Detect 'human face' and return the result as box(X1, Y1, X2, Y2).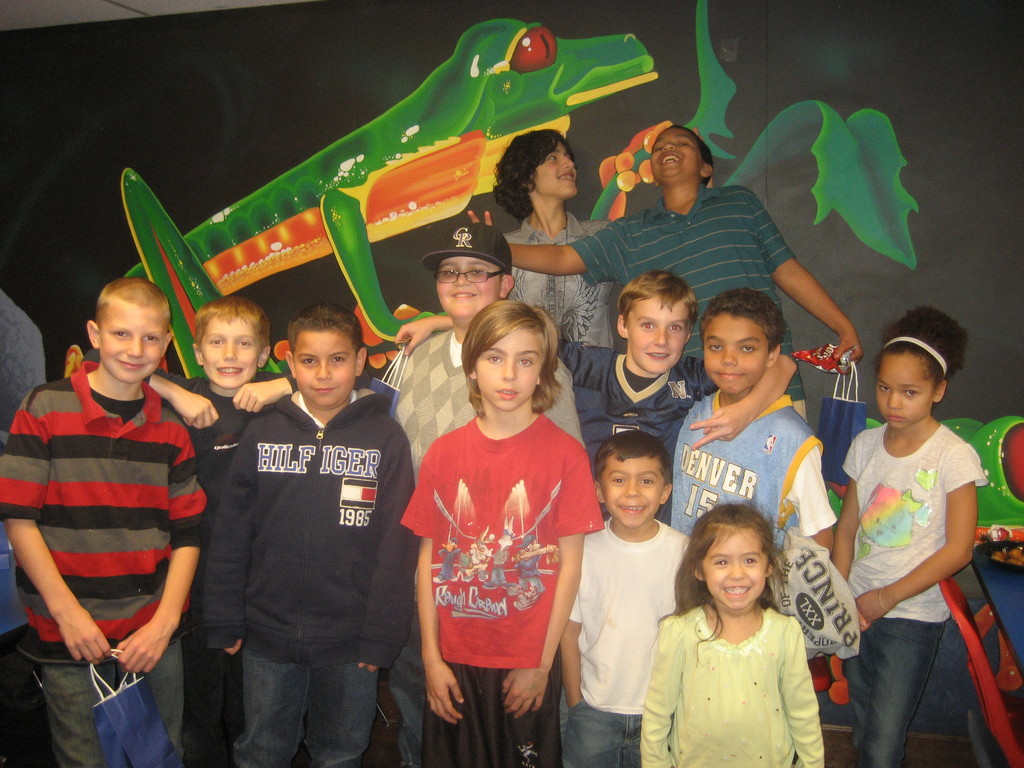
box(478, 329, 544, 410).
